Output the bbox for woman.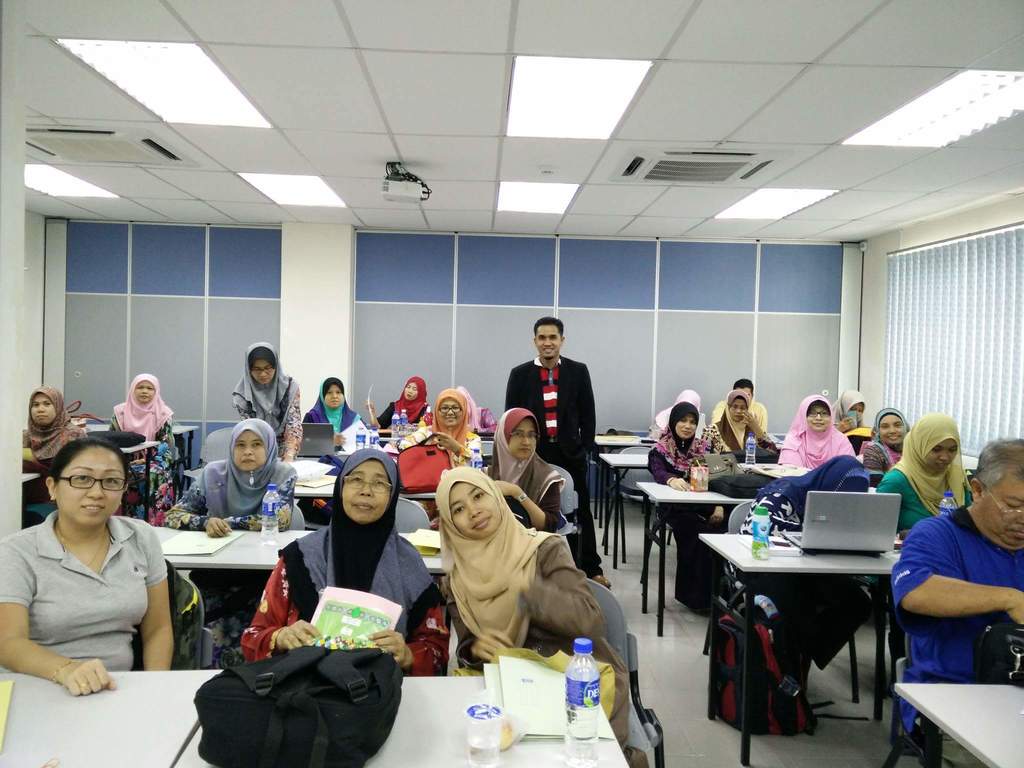
Rect(366, 376, 429, 445).
